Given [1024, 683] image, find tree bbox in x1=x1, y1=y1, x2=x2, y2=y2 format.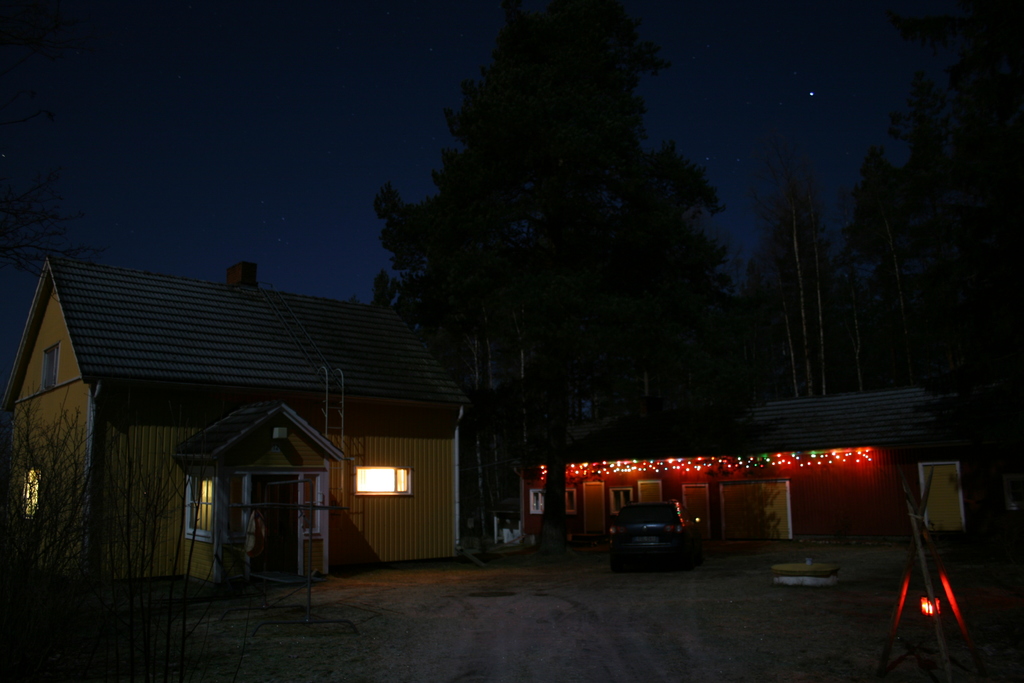
x1=367, y1=0, x2=744, y2=555.
